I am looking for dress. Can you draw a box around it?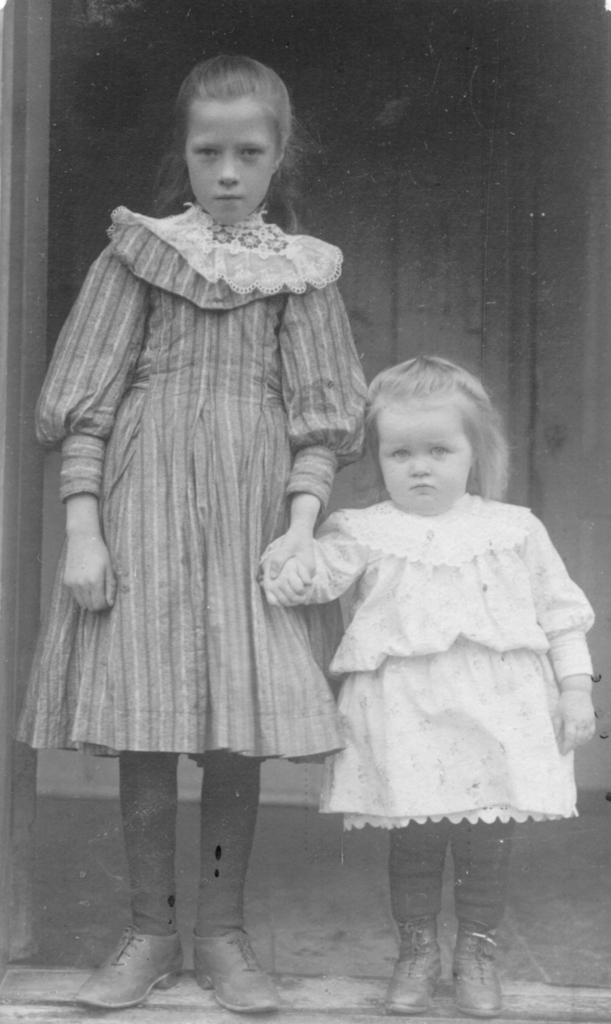
Sure, the bounding box is l=10, t=195, r=368, b=766.
